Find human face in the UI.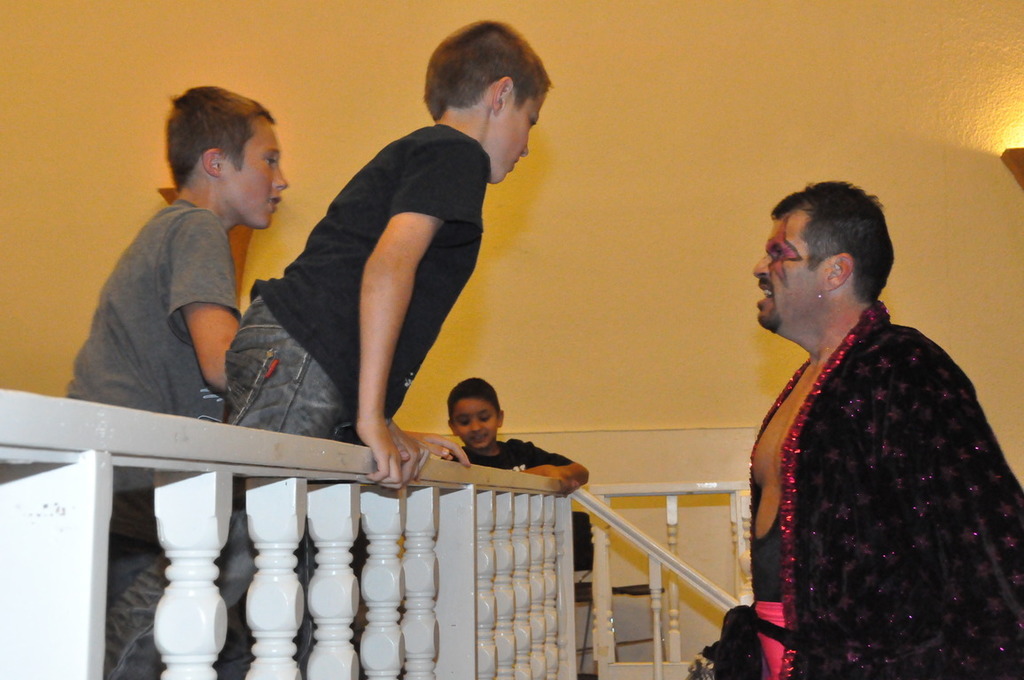
UI element at (left=450, top=397, right=500, bottom=452).
